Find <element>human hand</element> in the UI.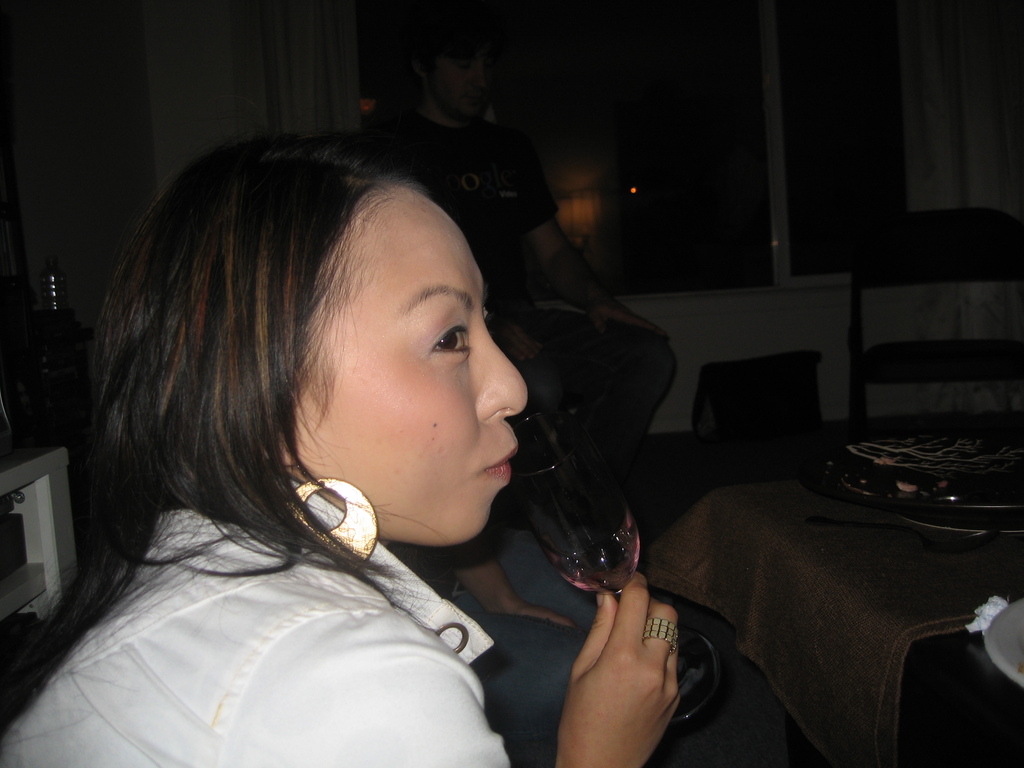
UI element at box=[582, 294, 671, 344].
